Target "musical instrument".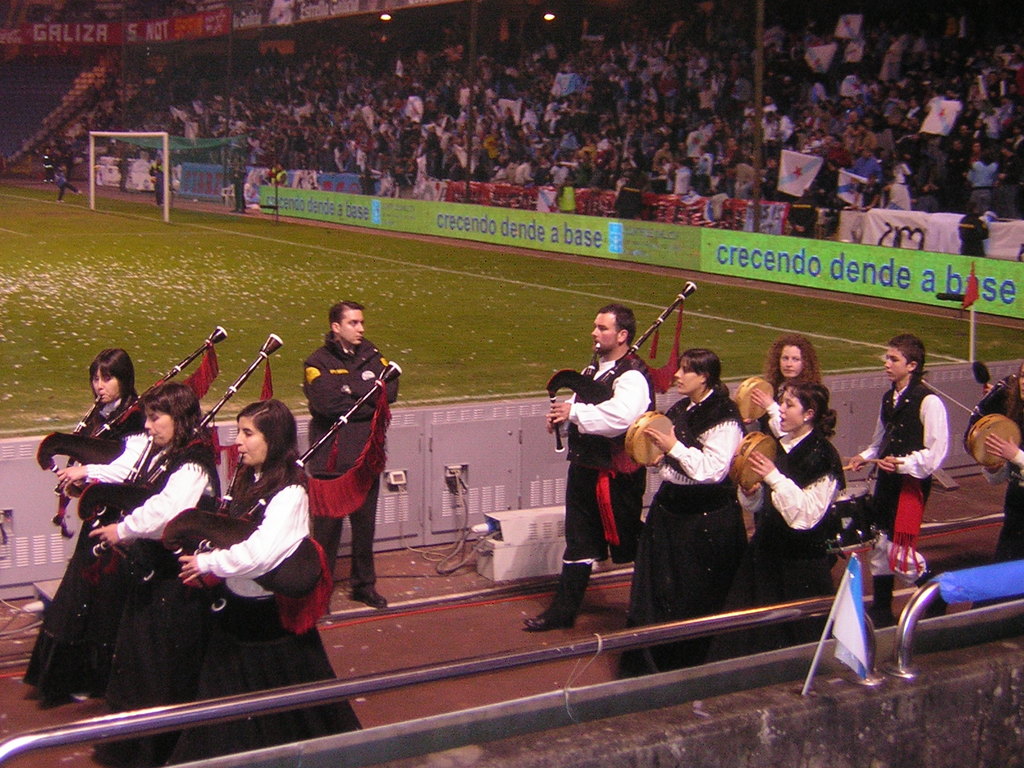
Target region: [left=79, top=332, right=286, bottom=603].
